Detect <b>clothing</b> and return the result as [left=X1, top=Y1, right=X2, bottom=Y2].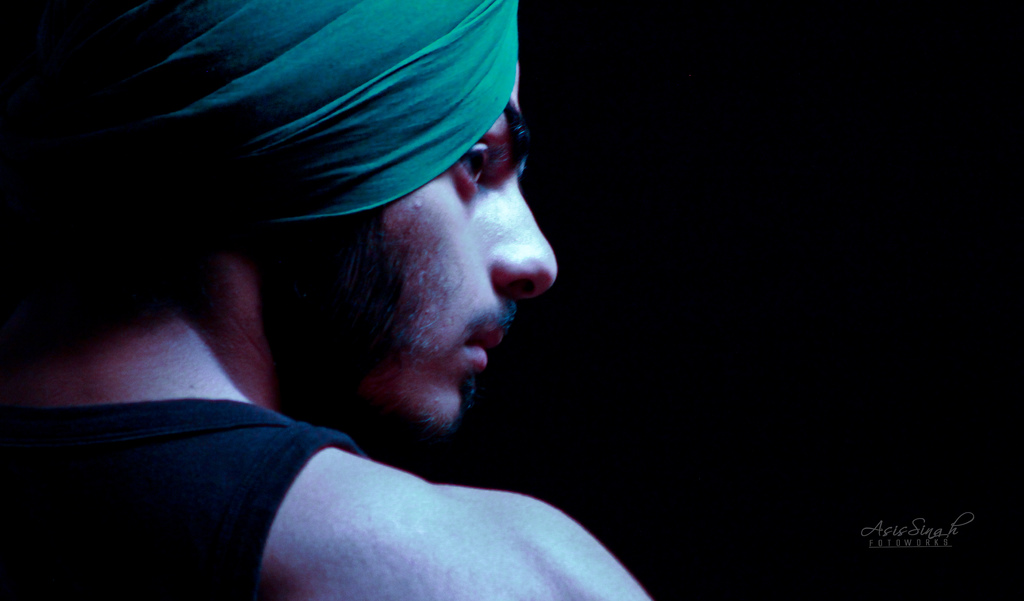
[left=0, top=397, right=366, bottom=600].
